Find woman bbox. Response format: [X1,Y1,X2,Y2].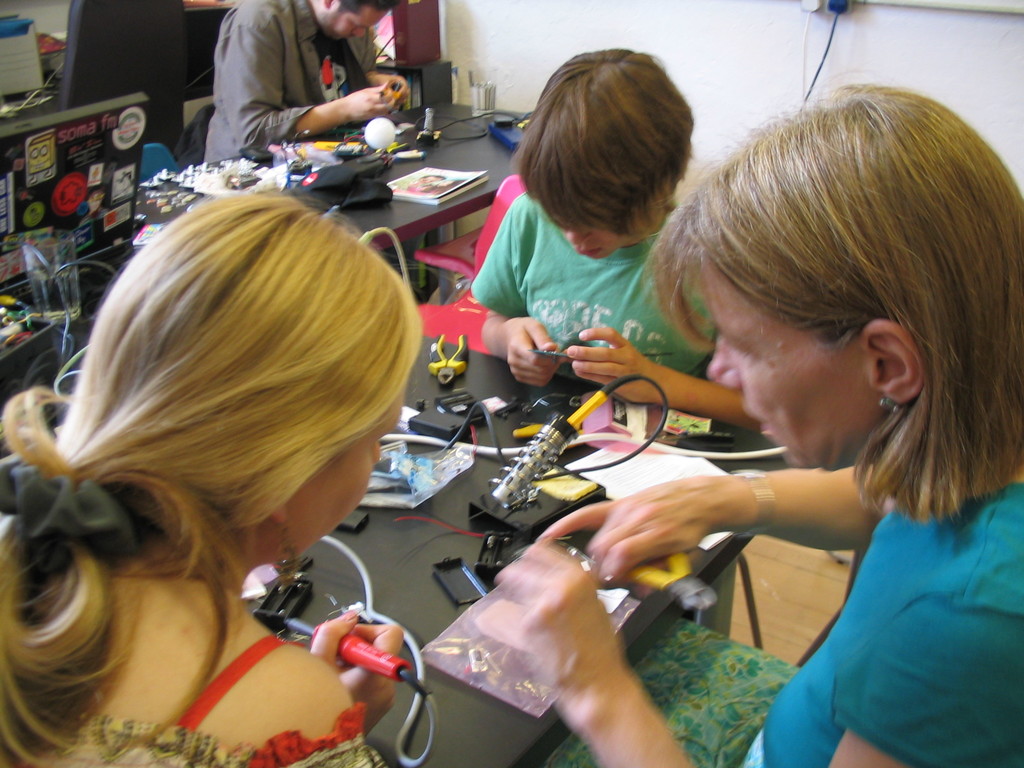
[0,193,429,767].
